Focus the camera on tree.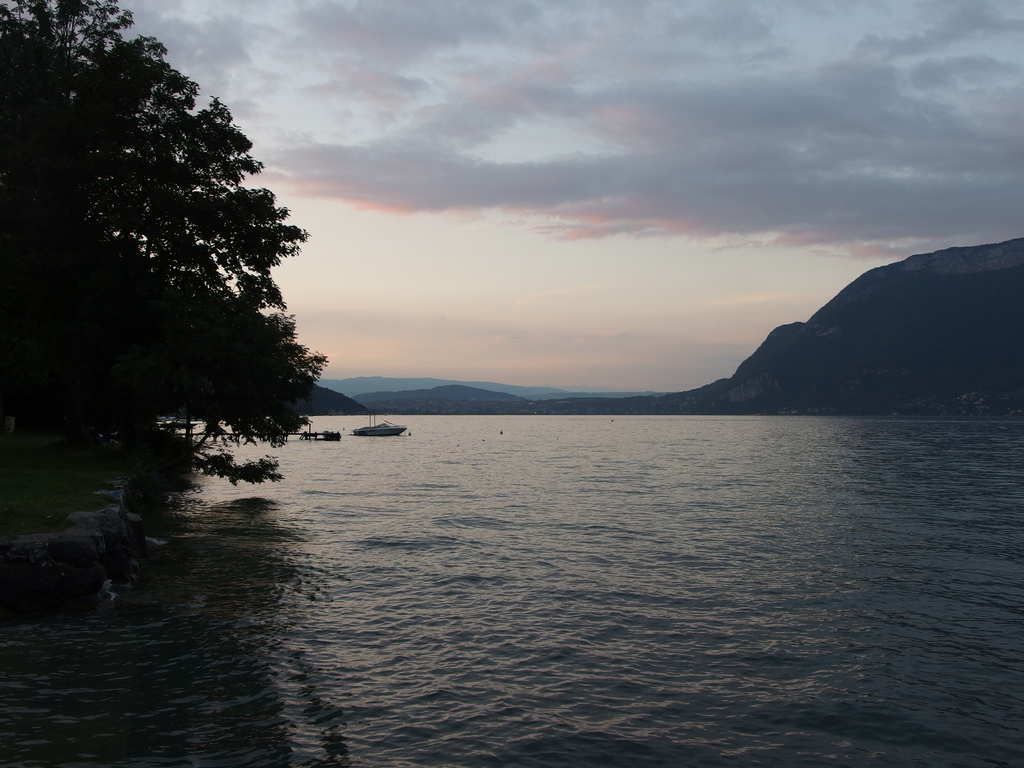
Focus region: bbox(0, 0, 329, 496).
